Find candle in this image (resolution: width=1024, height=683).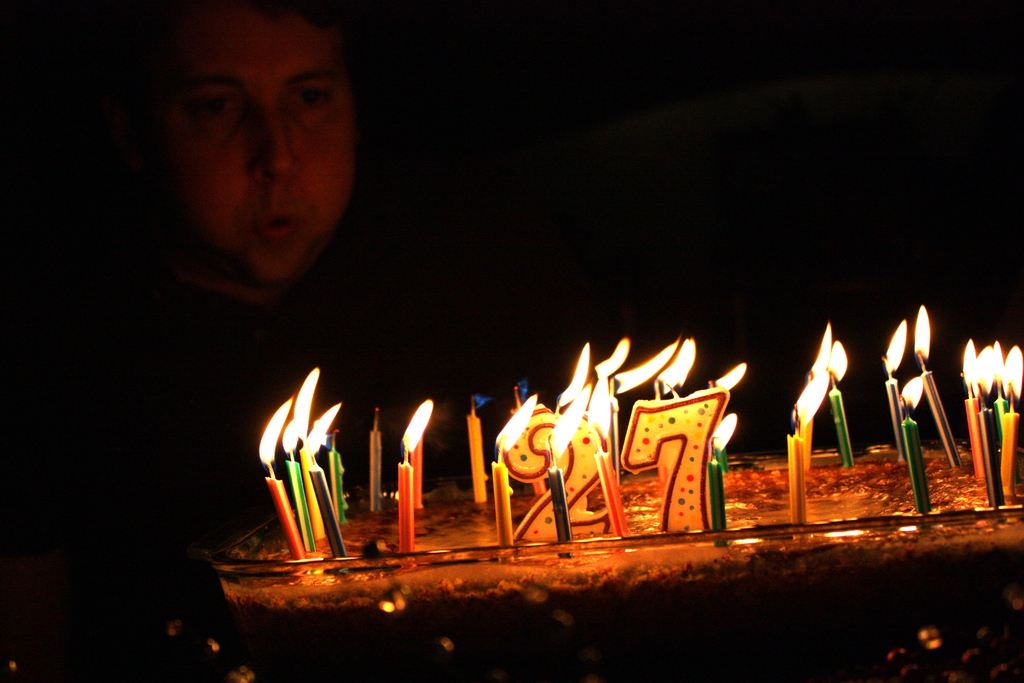
detection(398, 399, 432, 555).
